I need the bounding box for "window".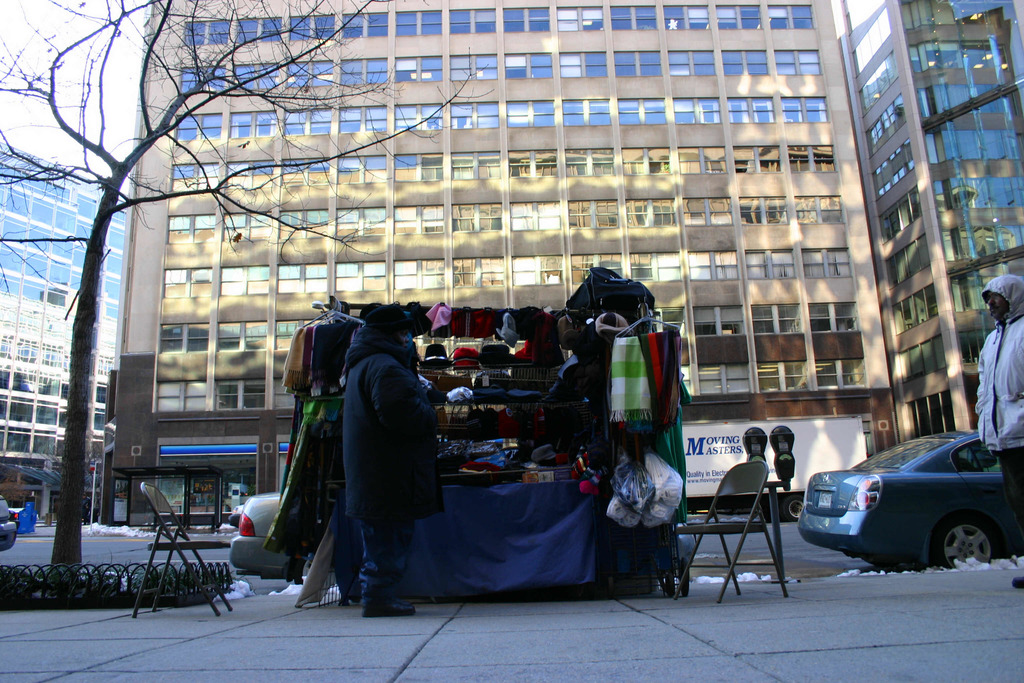
Here it is: <bbox>653, 309, 690, 336</bbox>.
